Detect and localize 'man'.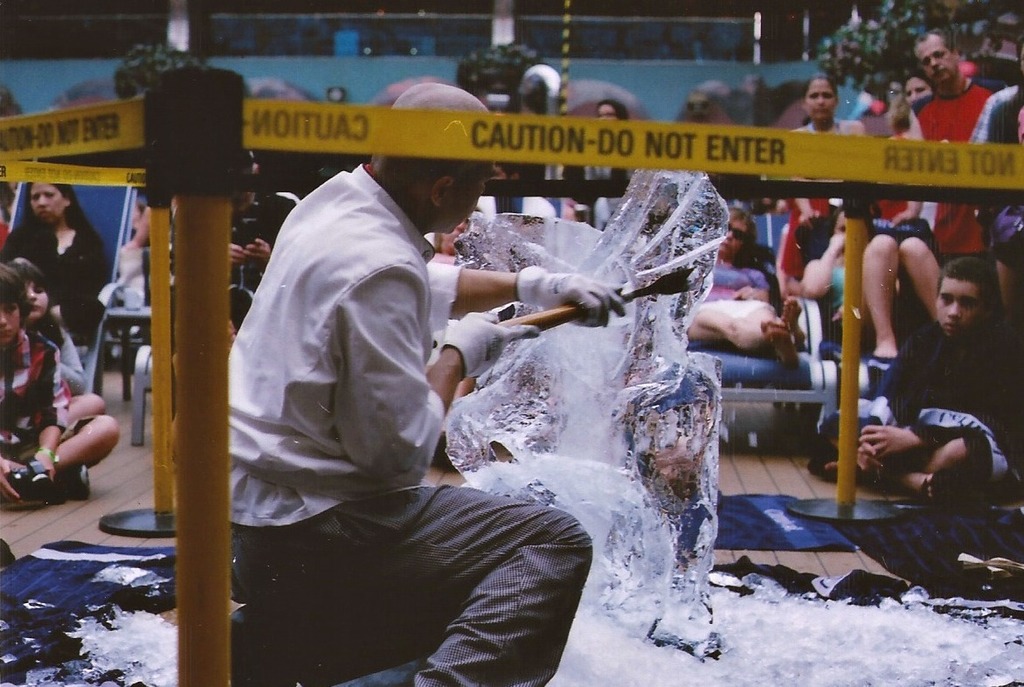
Localized at box=[845, 252, 1023, 521].
